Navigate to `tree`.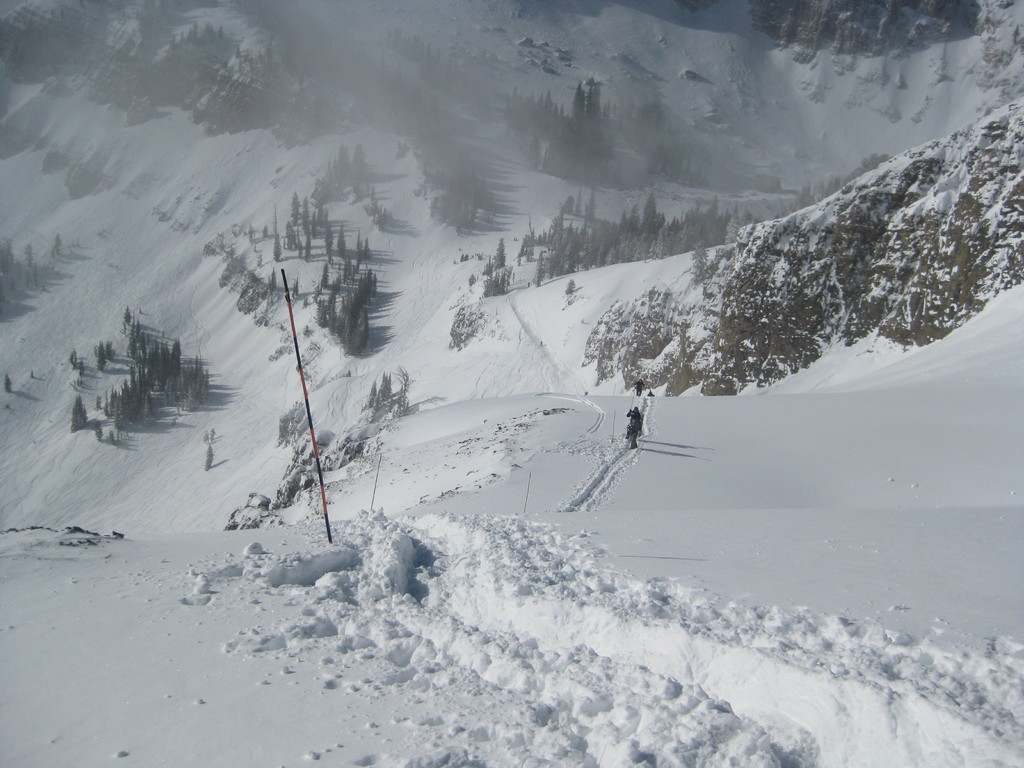
Navigation target: locate(274, 204, 284, 262).
